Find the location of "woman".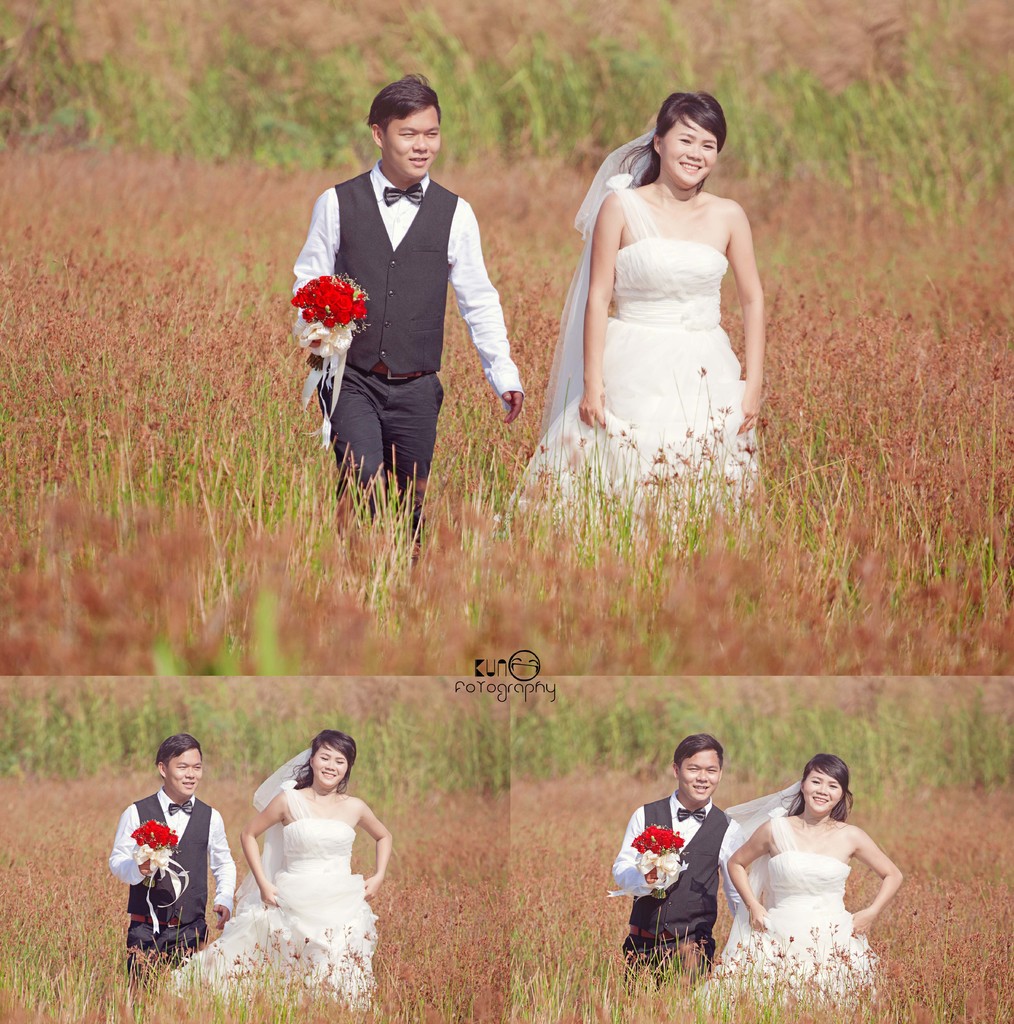
Location: 732 740 907 984.
